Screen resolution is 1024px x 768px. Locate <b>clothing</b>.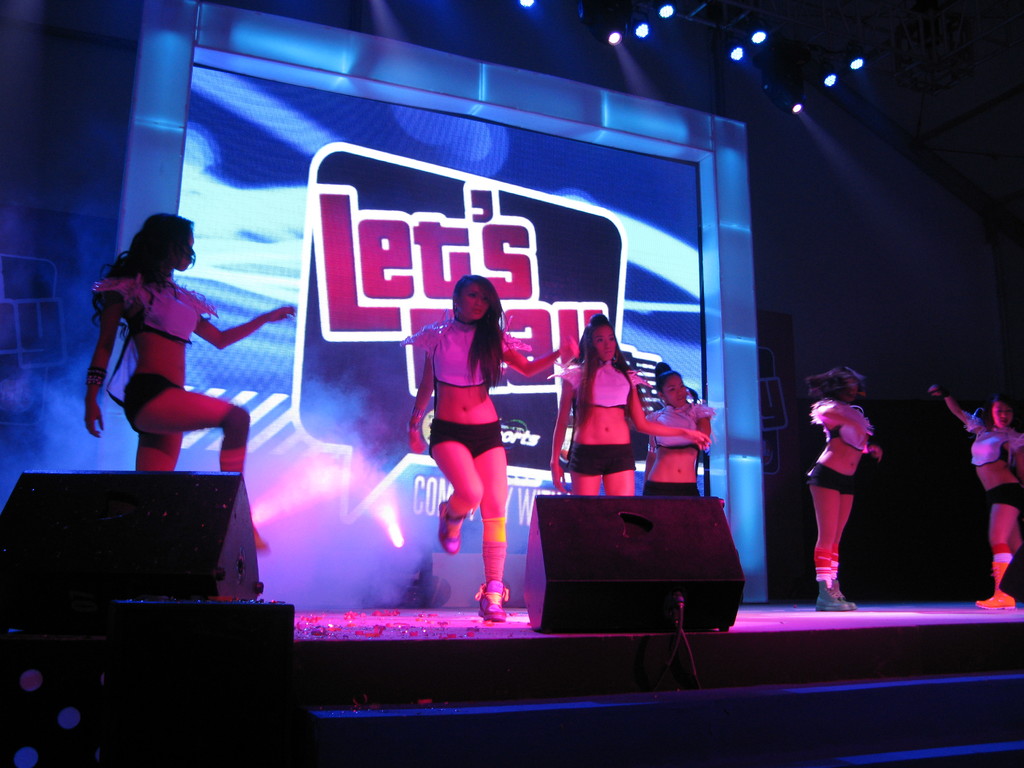
bbox=[815, 400, 875, 458].
